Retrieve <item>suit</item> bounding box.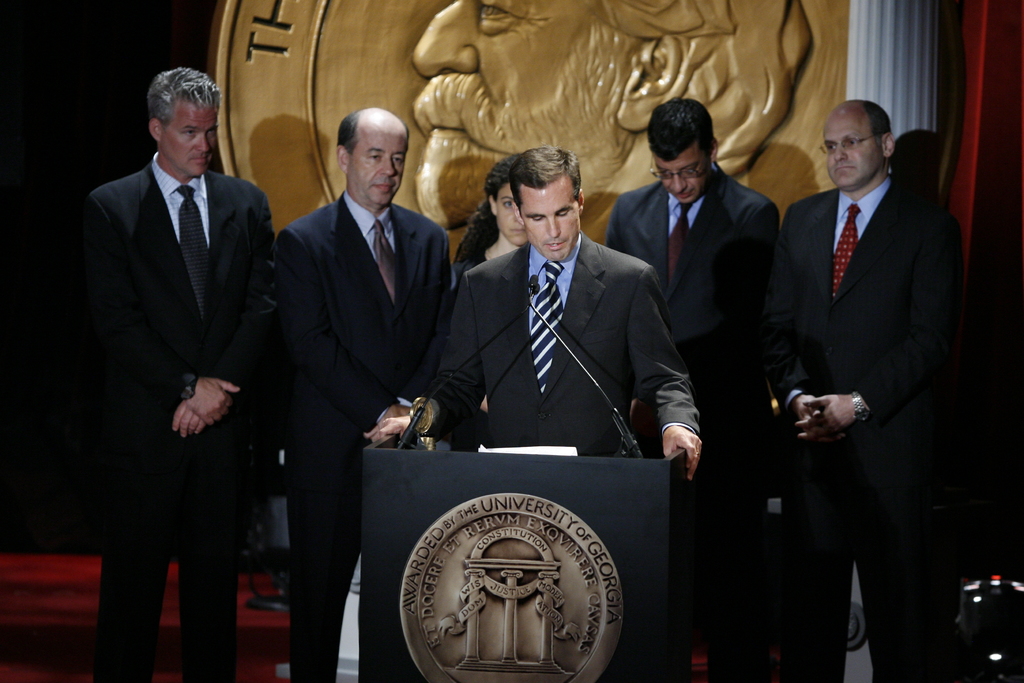
Bounding box: box(601, 163, 783, 682).
